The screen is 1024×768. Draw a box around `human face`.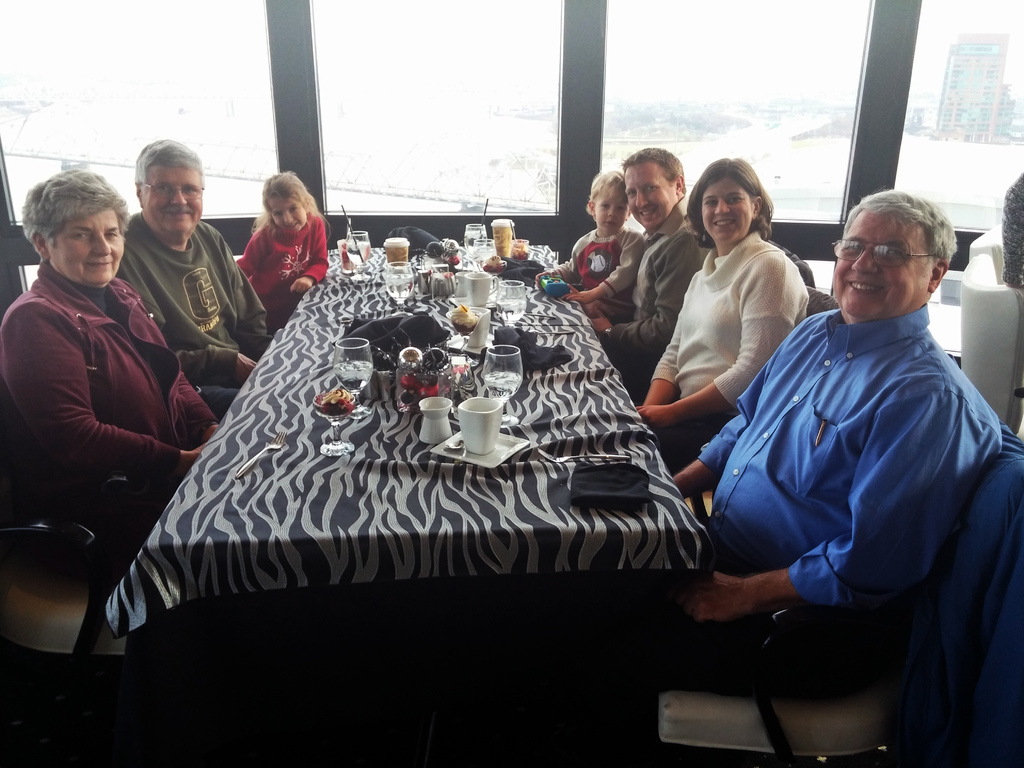
box=[706, 176, 752, 247].
